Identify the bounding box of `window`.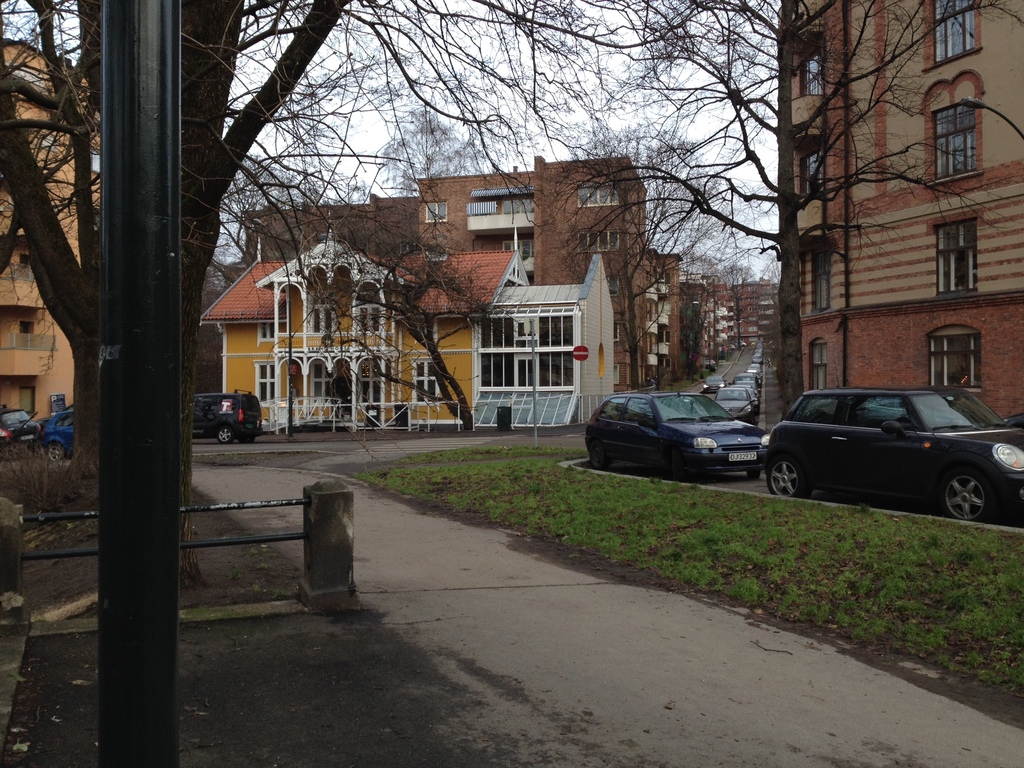
(x1=810, y1=239, x2=831, y2=319).
